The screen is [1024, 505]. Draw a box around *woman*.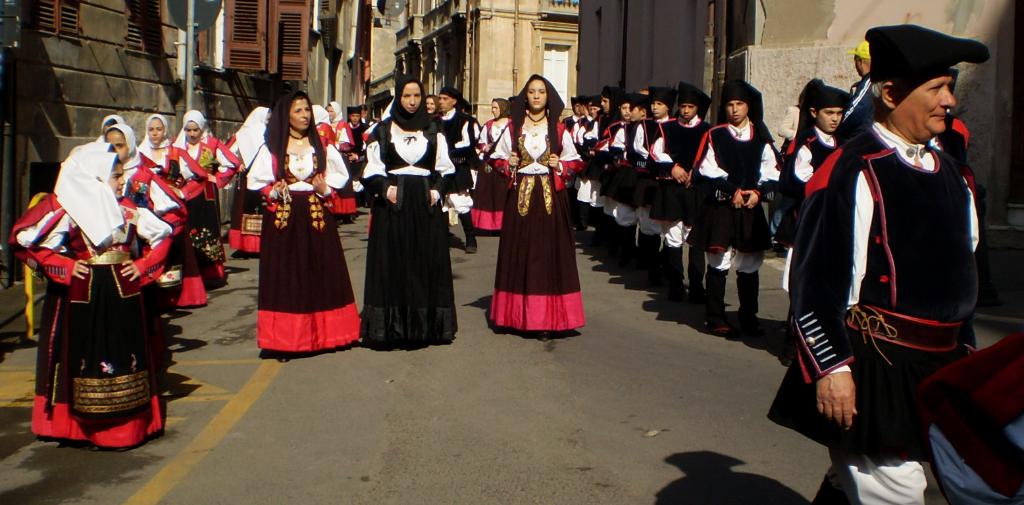
x1=307, y1=104, x2=353, y2=203.
